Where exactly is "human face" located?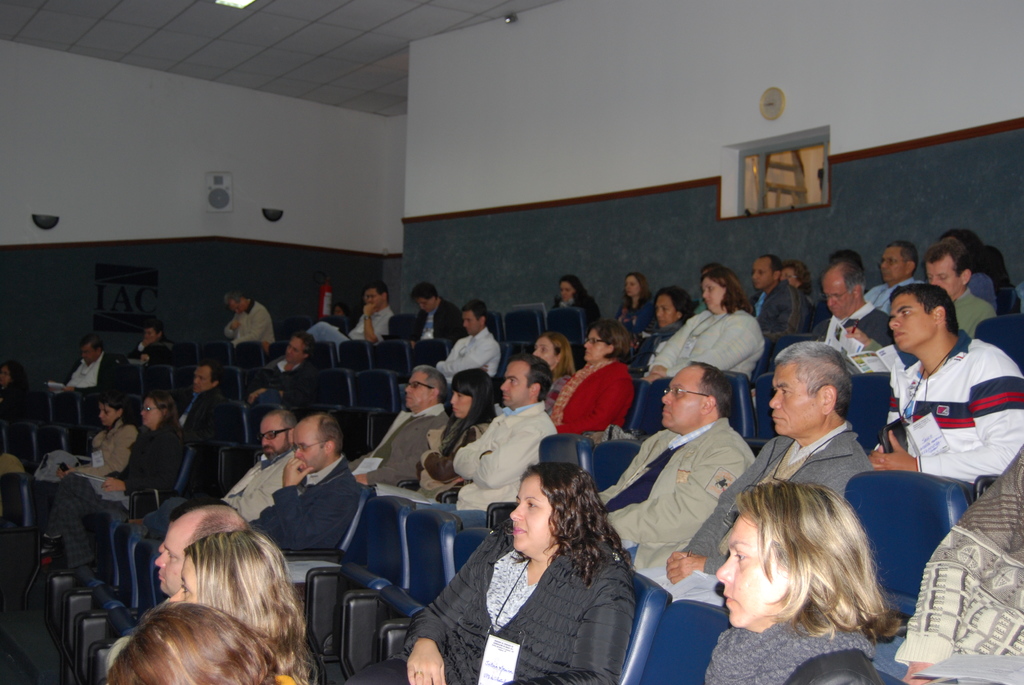
Its bounding box is 150/509/196/595.
